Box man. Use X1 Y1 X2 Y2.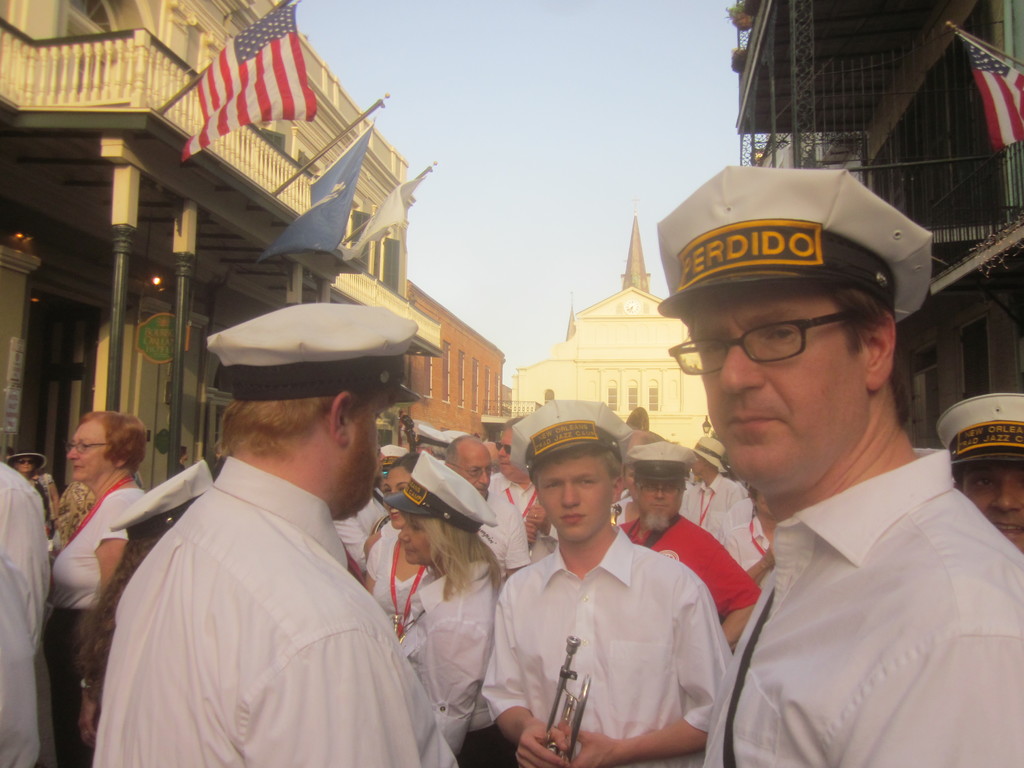
88 310 460 761.
